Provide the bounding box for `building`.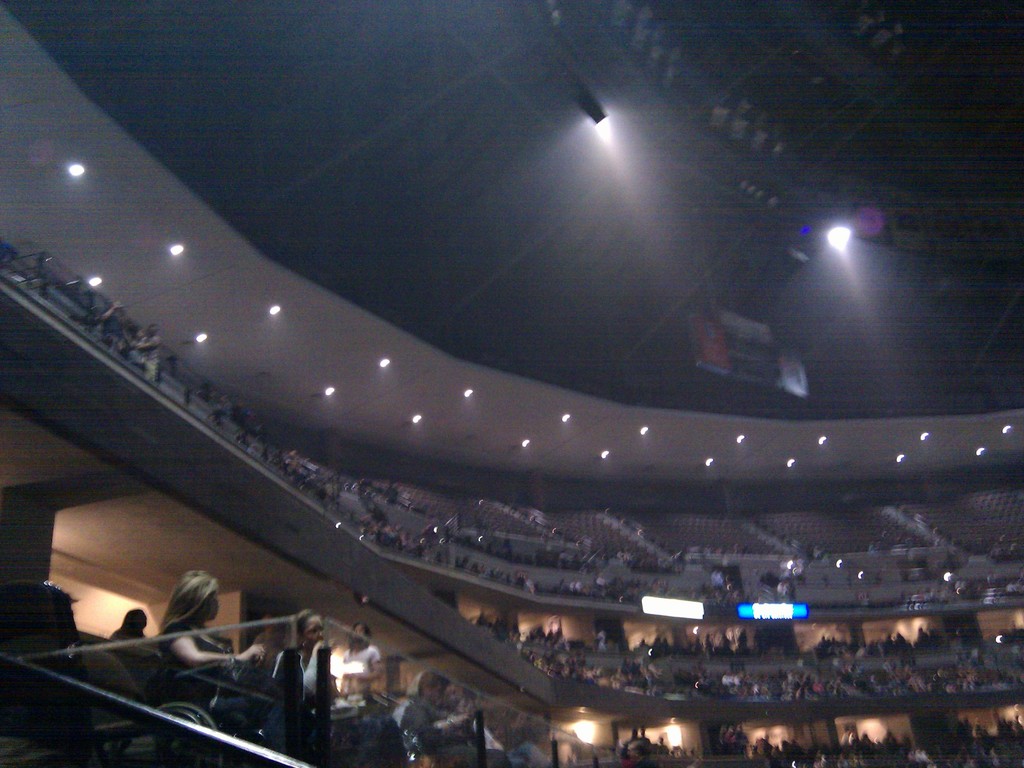
x1=0 y1=0 x2=1023 y2=767.
